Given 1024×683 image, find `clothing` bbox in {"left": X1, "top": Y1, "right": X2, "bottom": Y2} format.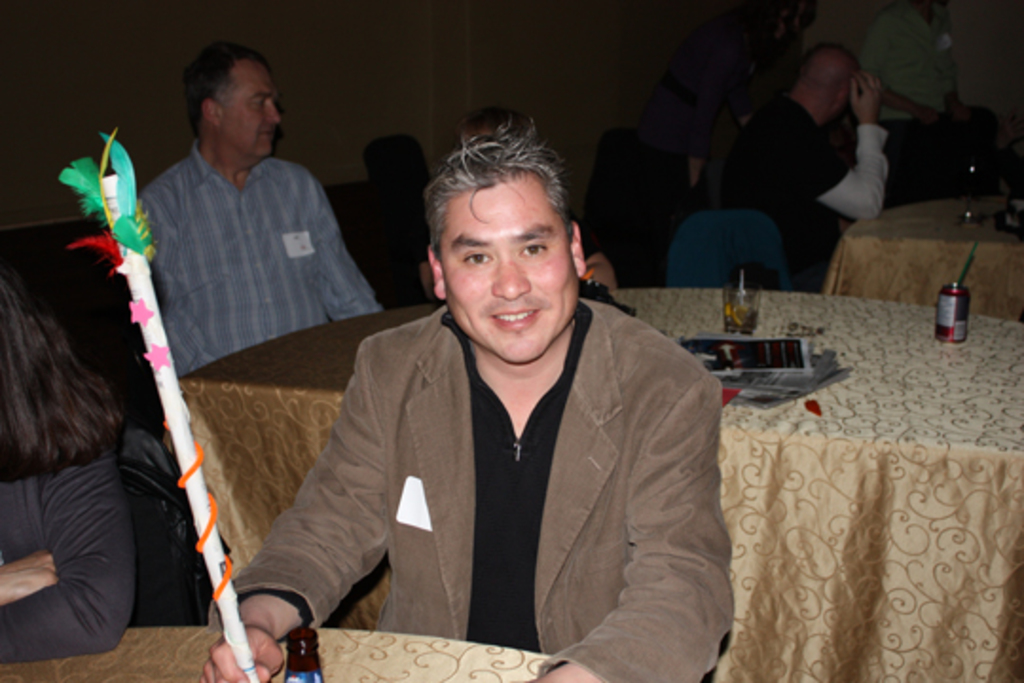
{"left": 0, "top": 395, "right": 129, "bottom": 681}.
